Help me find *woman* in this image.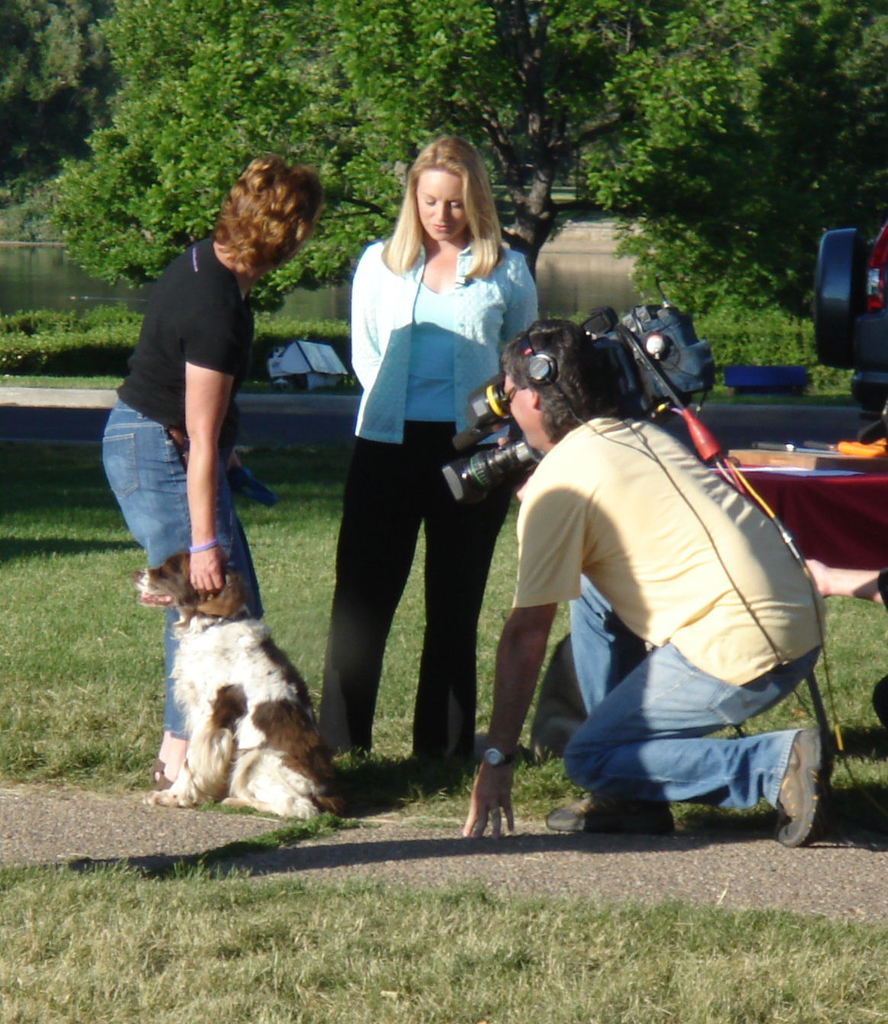
Found it: (left=317, top=156, right=532, bottom=820).
